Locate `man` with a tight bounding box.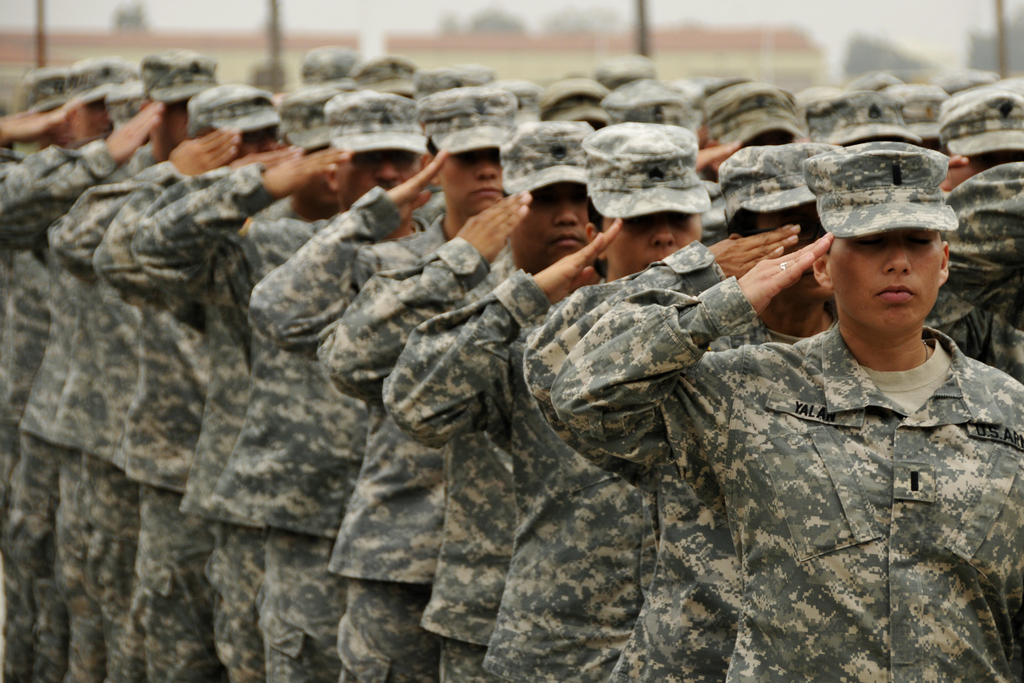
[x1=90, y1=85, x2=371, y2=680].
